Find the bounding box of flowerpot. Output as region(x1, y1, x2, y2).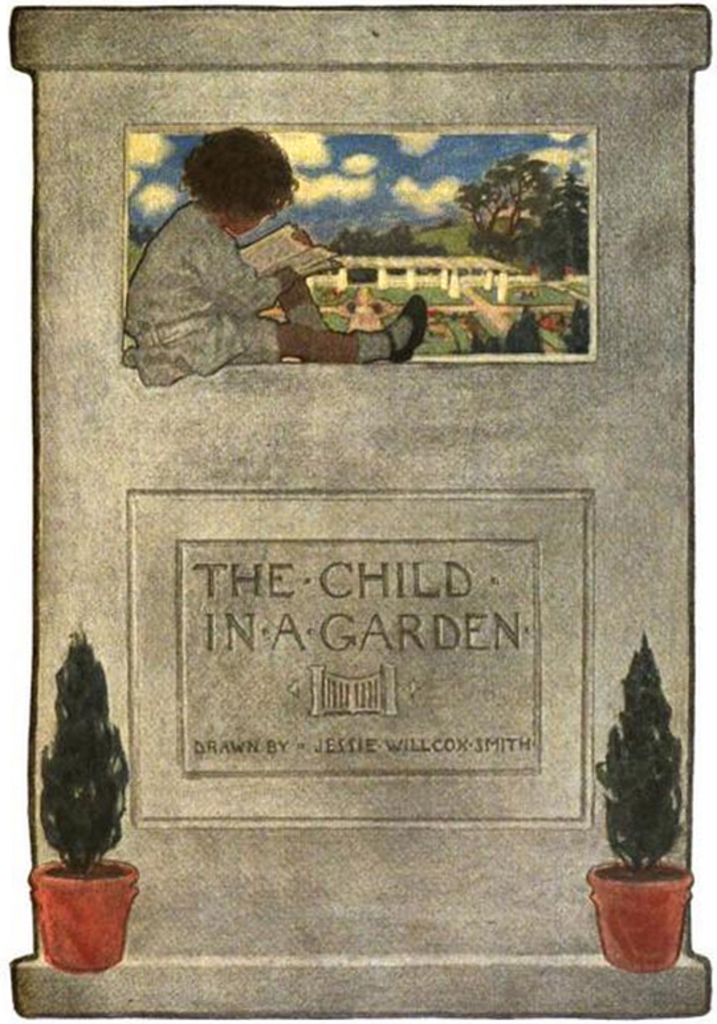
region(28, 865, 125, 983).
